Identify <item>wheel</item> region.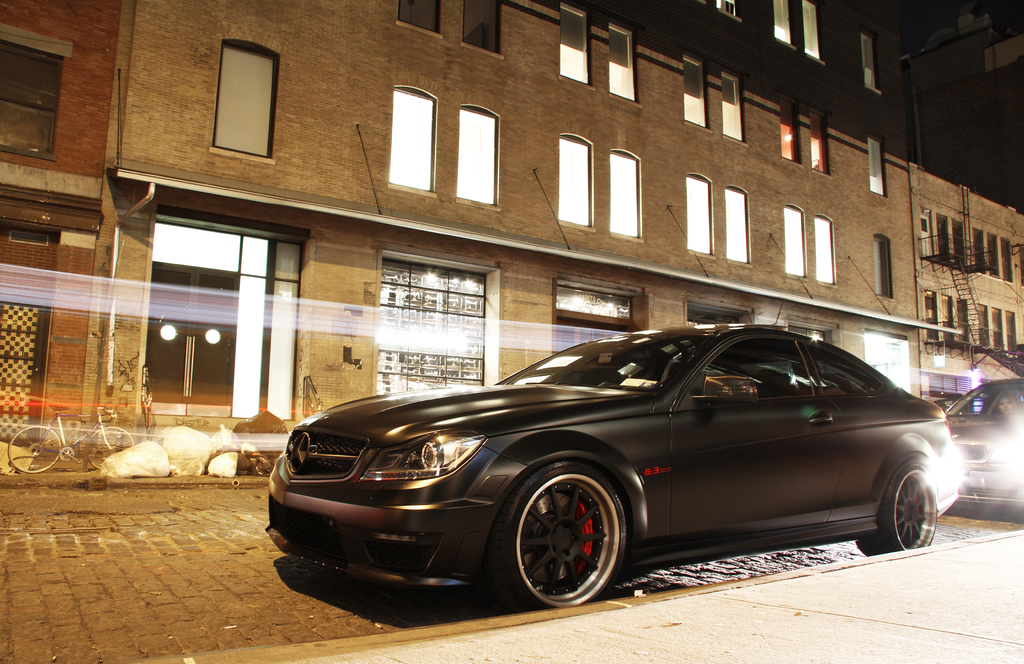
Region: bbox(500, 470, 632, 612).
